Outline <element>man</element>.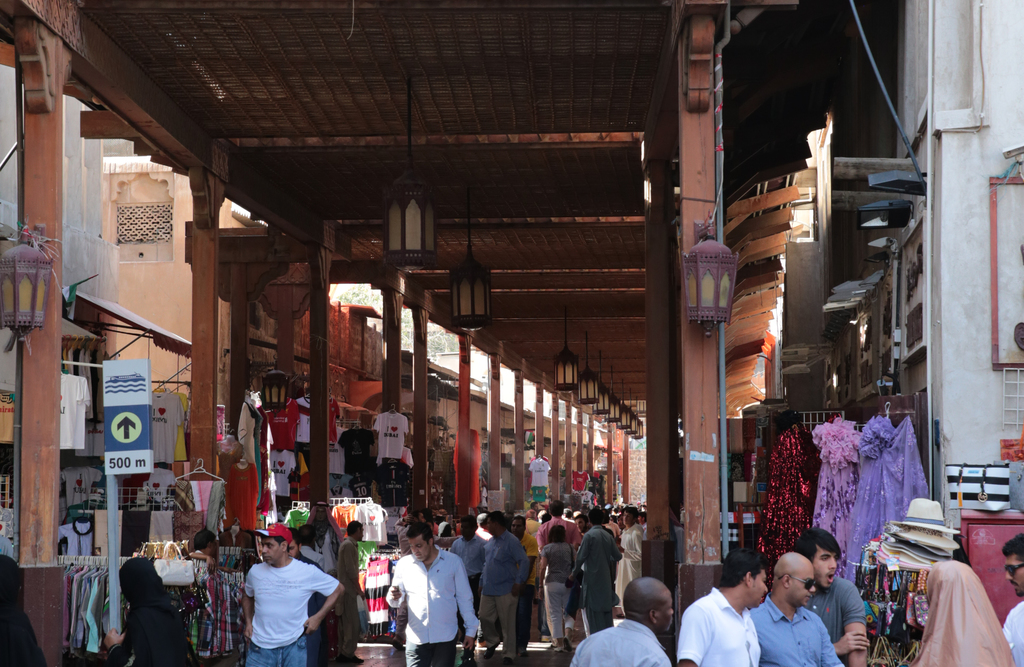
Outline: left=568, top=577, right=671, bottom=666.
